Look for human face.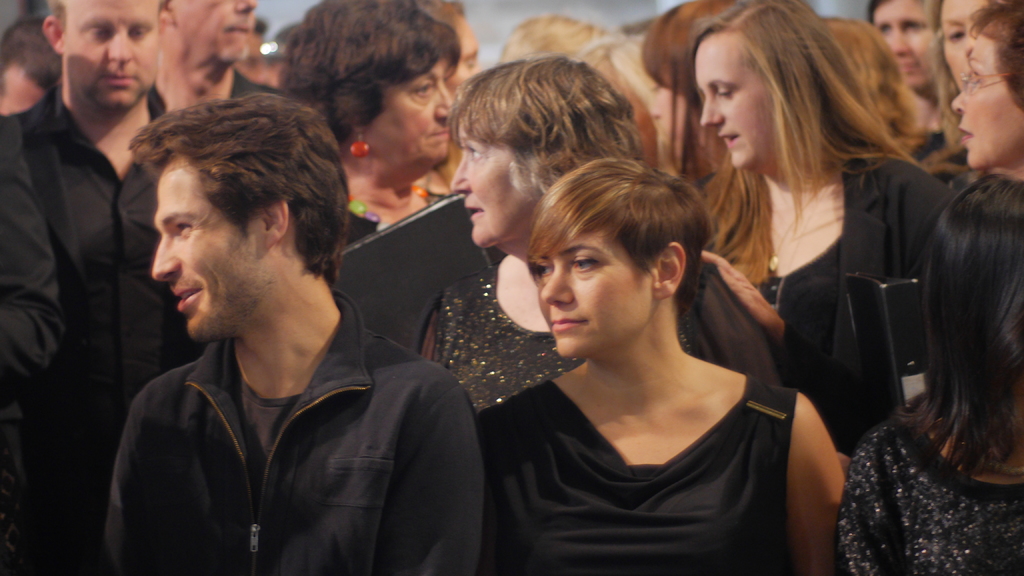
Found: BBox(536, 253, 650, 365).
